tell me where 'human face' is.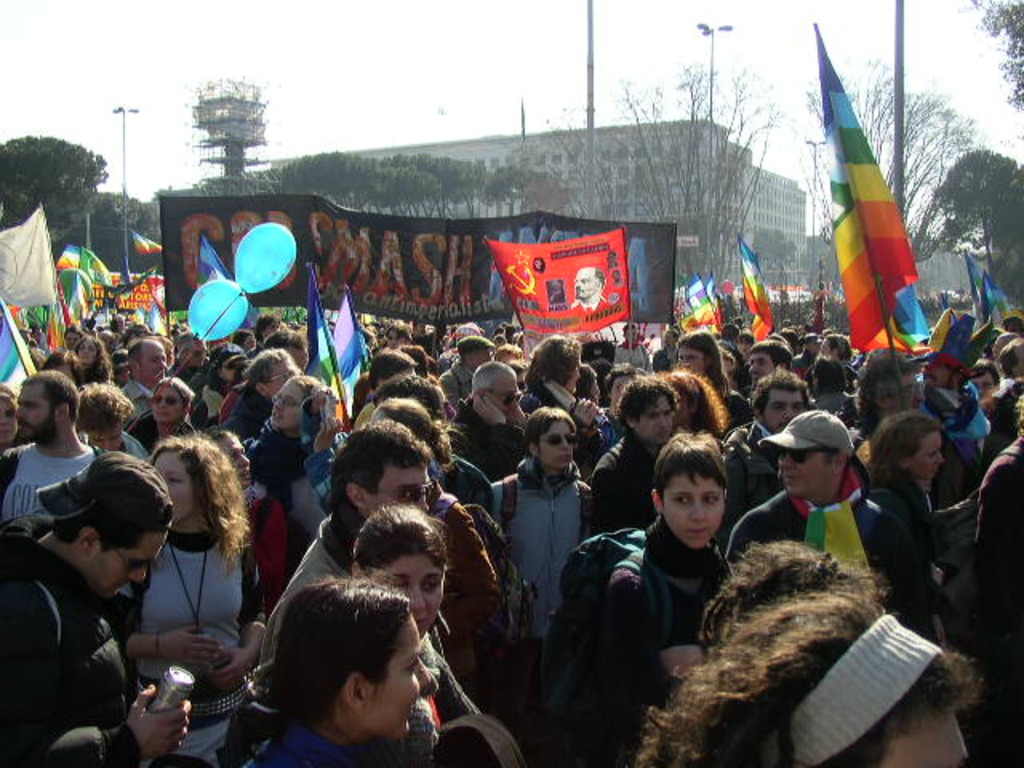
'human face' is at bbox=[152, 384, 182, 422].
